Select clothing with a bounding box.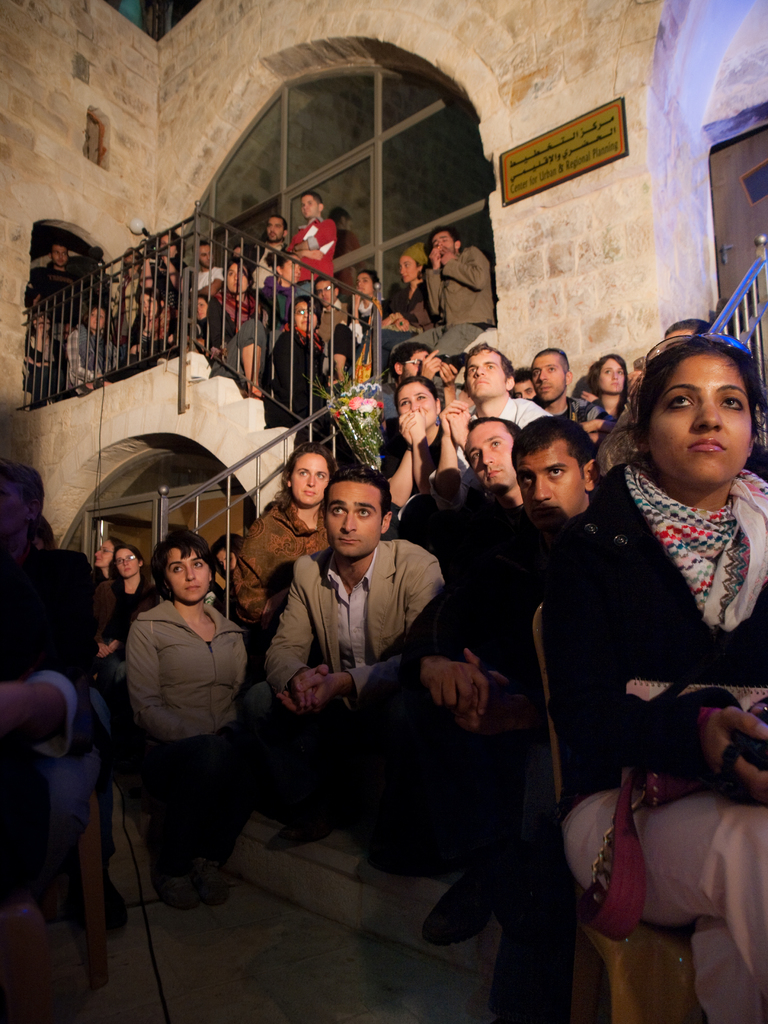
crop(141, 734, 258, 874).
